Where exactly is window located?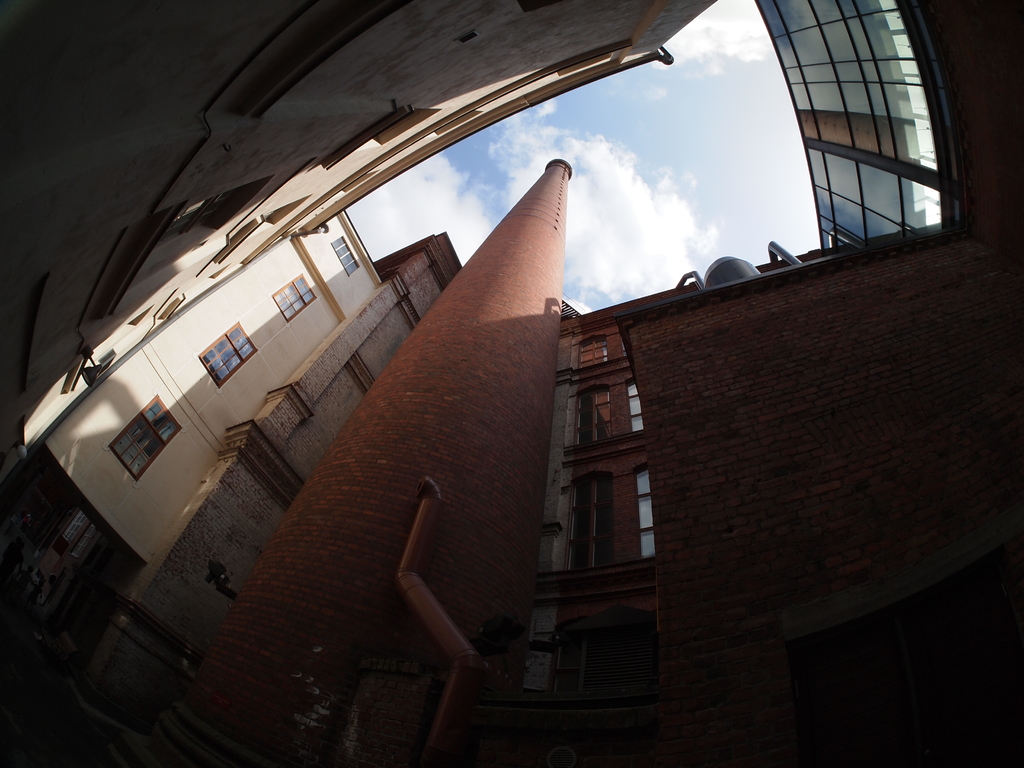
Its bounding box is (x1=269, y1=273, x2=318, y2=320).
